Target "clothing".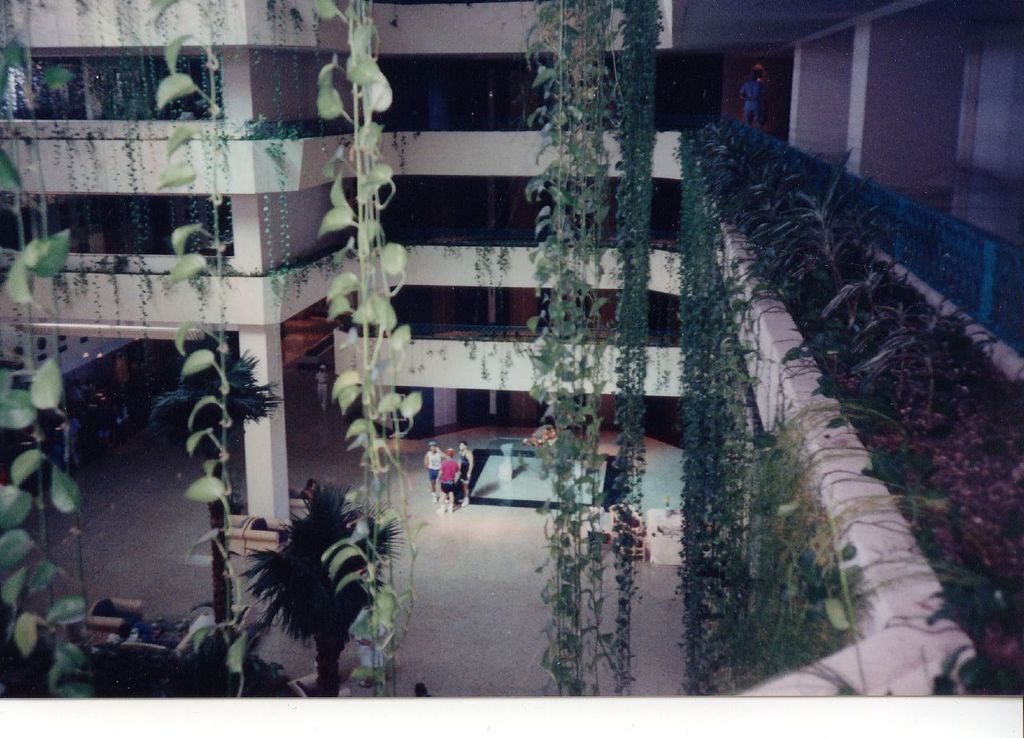
Target region: x1=394 y1=447 x2=436 y2=505.
